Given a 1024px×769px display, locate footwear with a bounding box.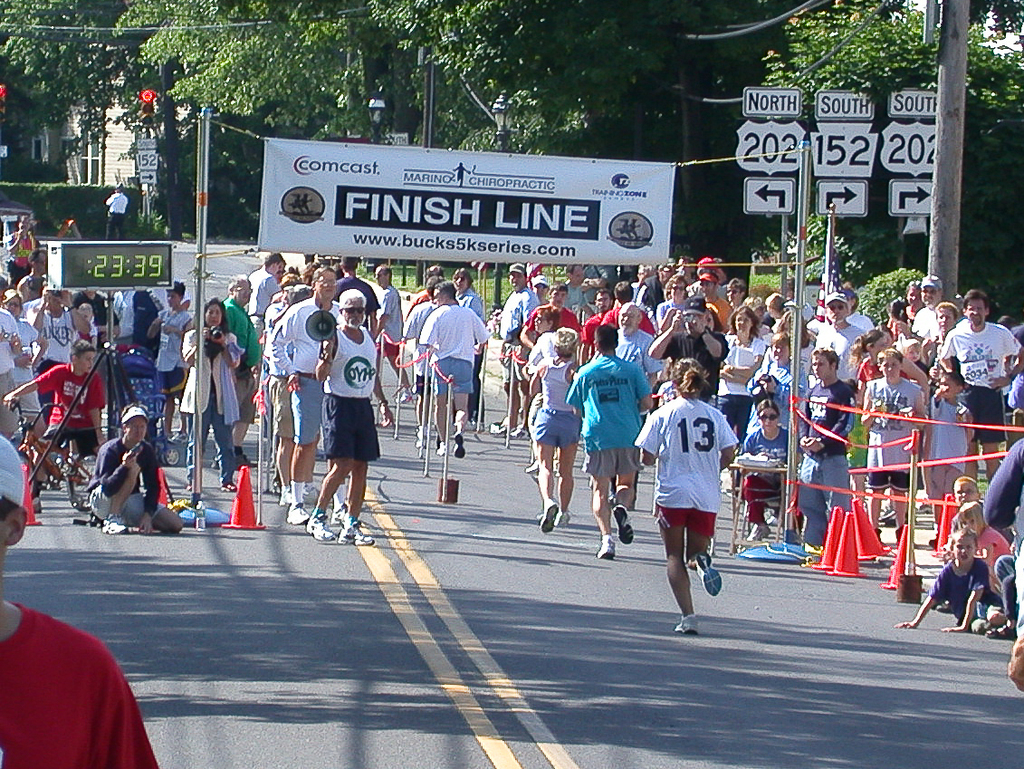
Located: BBox(553, 509, 572, 527).
